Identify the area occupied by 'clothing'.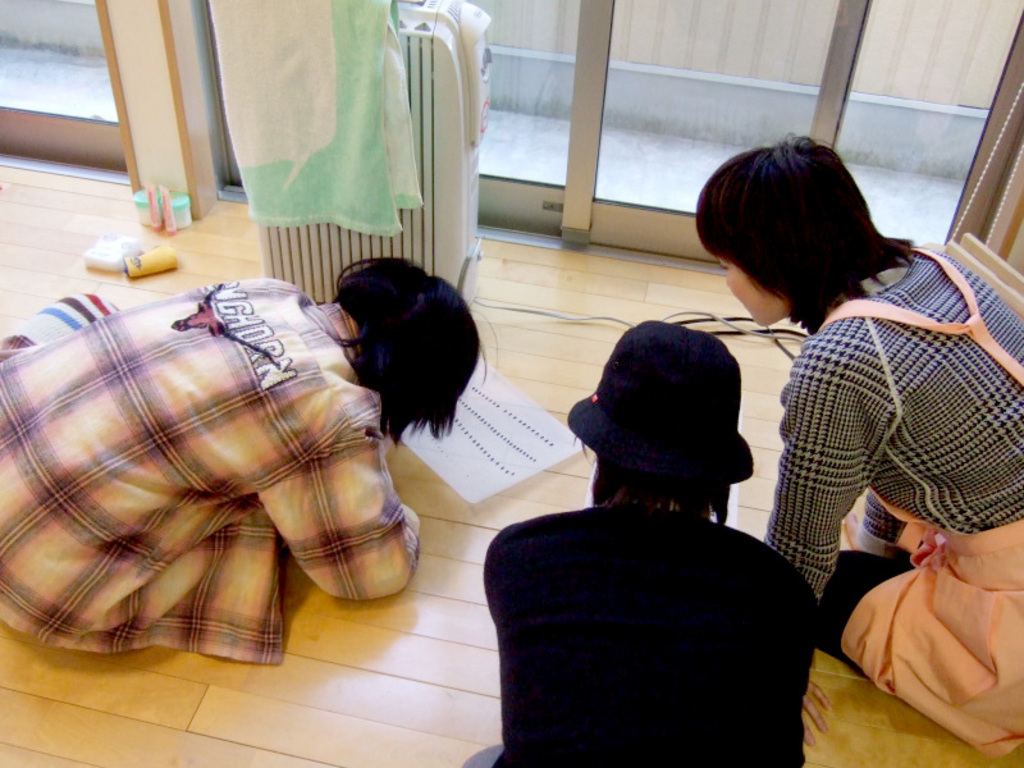
Area: (462, 511, 799, 767).
